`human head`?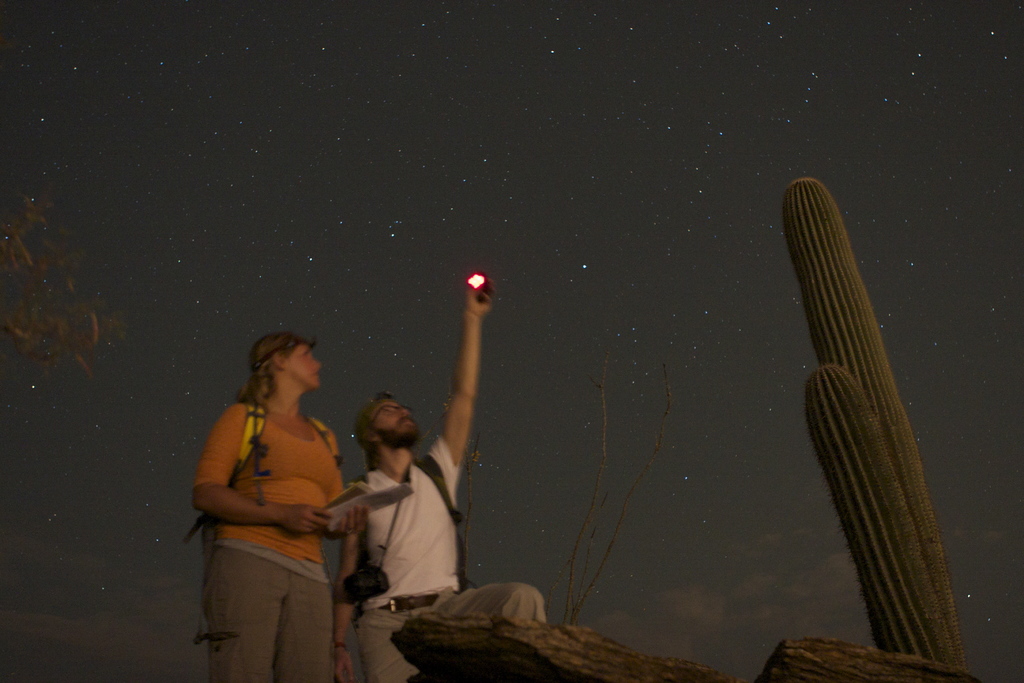
(353, 391, 417, 450)
